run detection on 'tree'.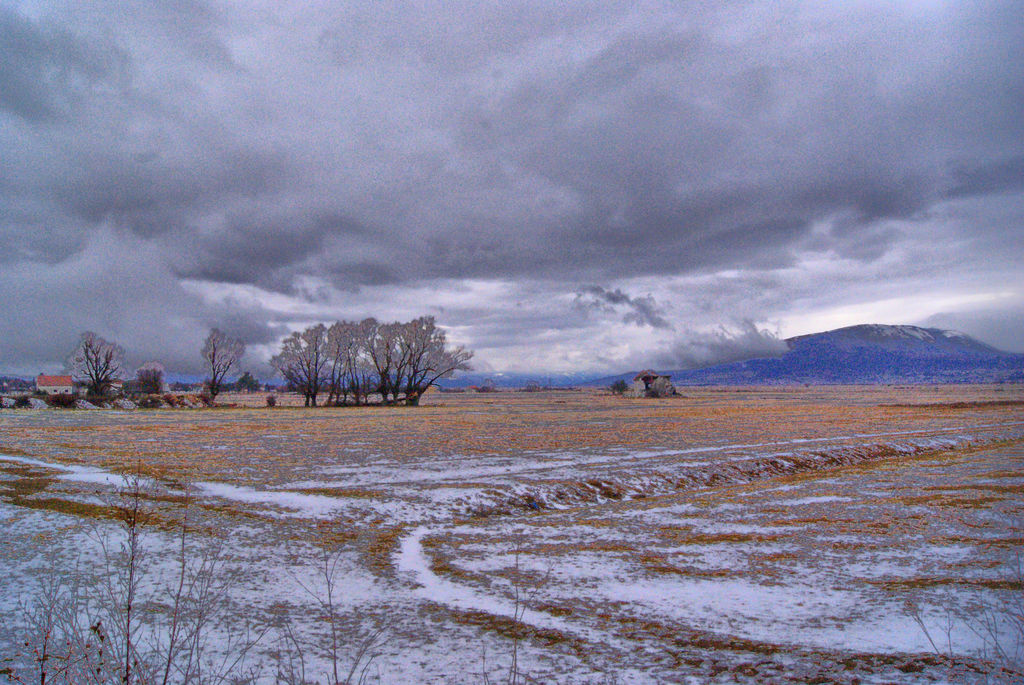
Result: x1=65 y1=324 x2=124 y2=404.
